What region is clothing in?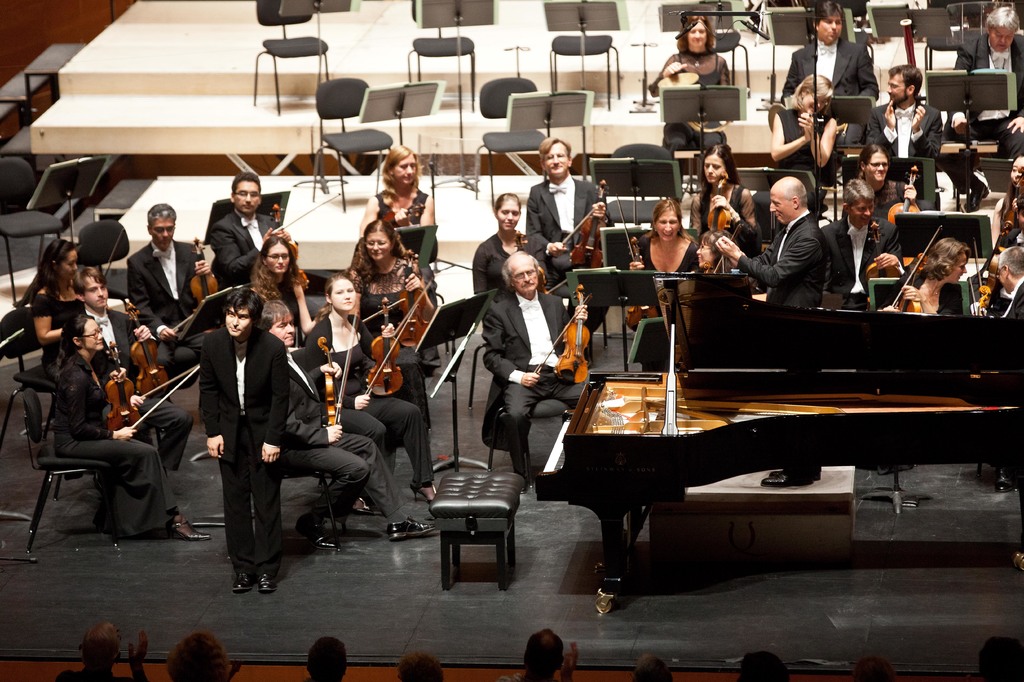
left=44, top=352, right=157, bottom=530.
